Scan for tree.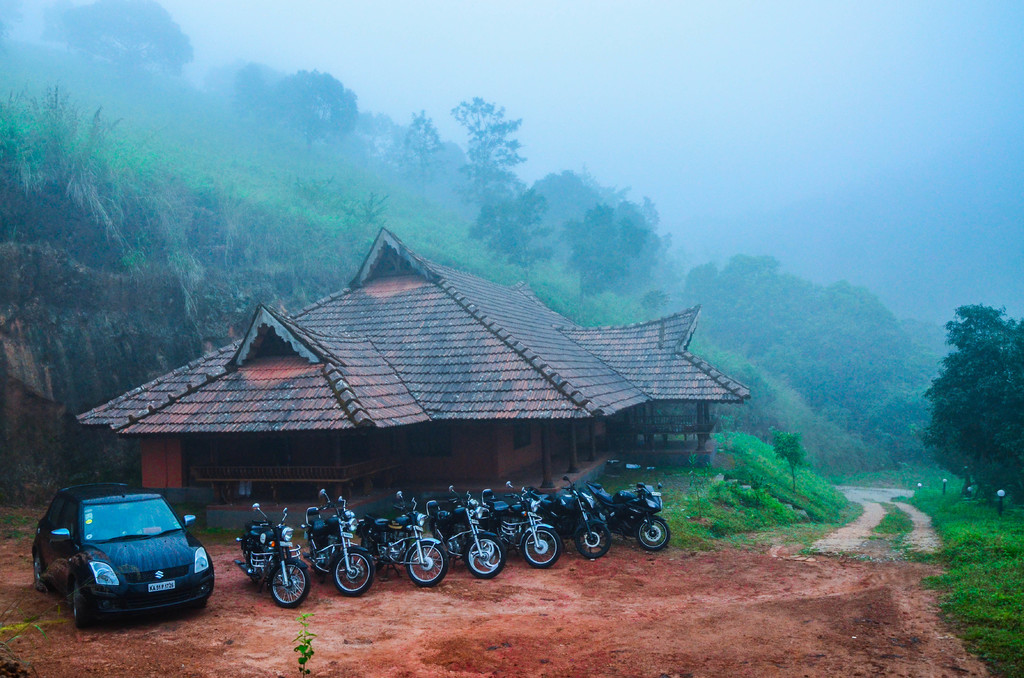
Scan result: <box>47,0,195,73</box>.
